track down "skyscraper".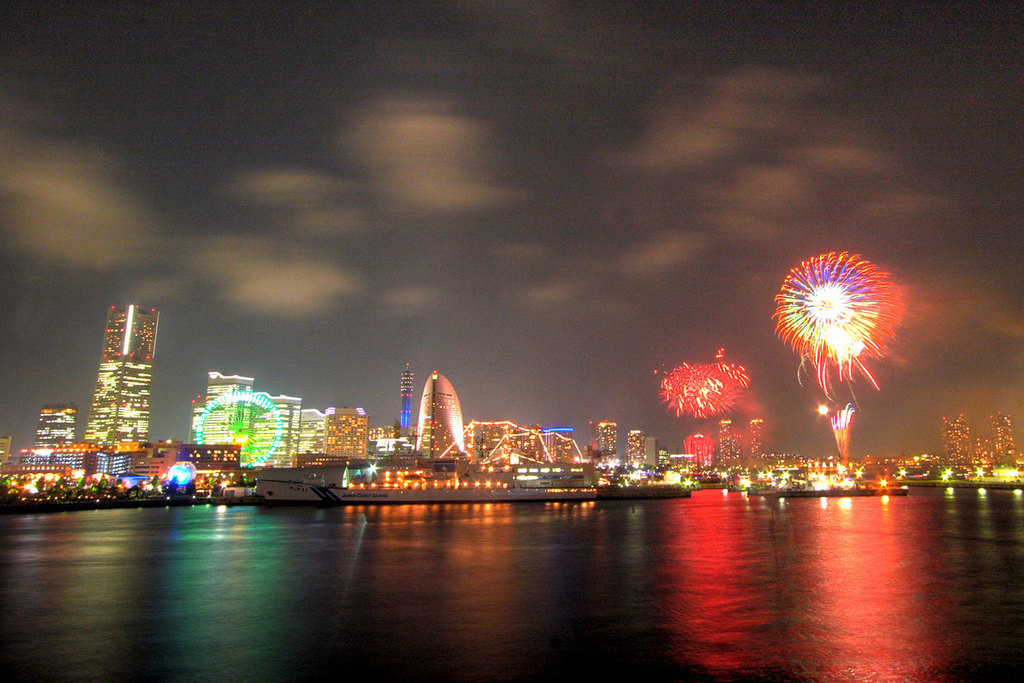
Tracked to box=[581, 419, 618, 466].
